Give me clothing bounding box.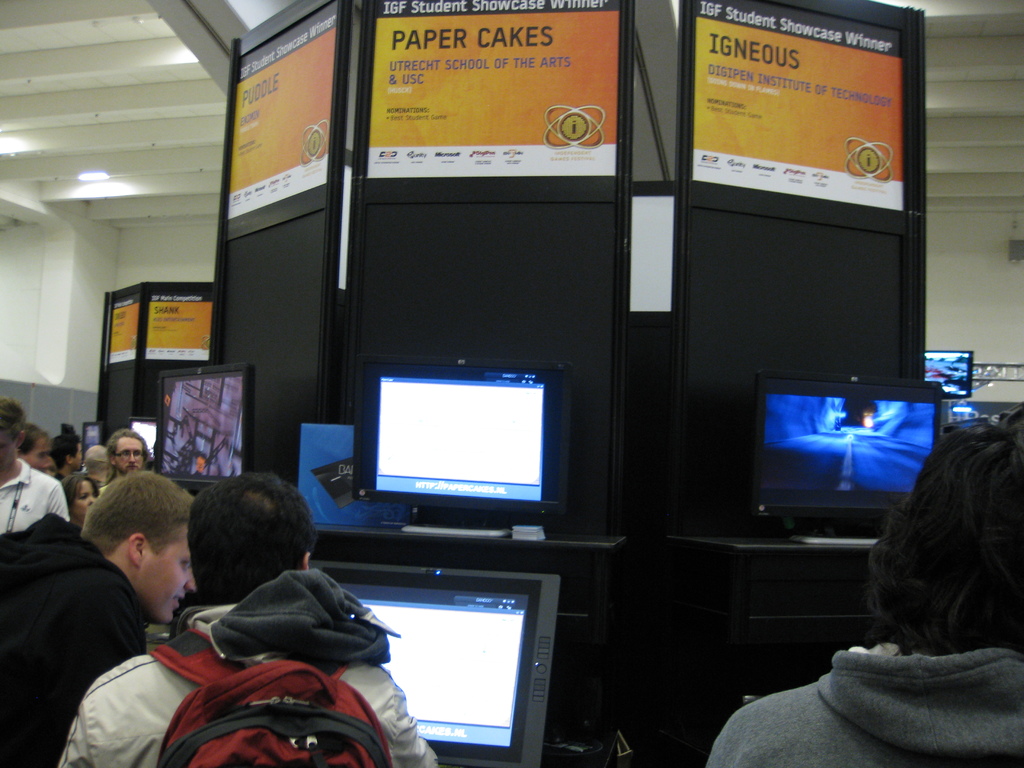
detection(712, 621, 1023, 767).
